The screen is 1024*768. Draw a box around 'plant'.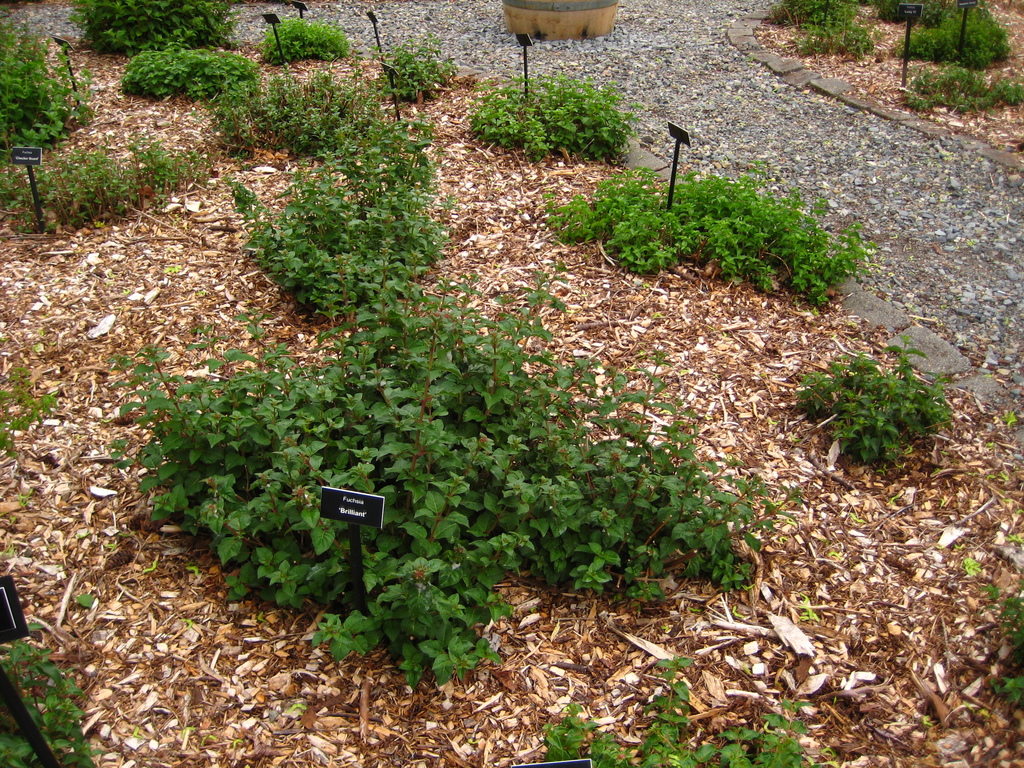
left=290, top=707, right=311, bottom=716.
